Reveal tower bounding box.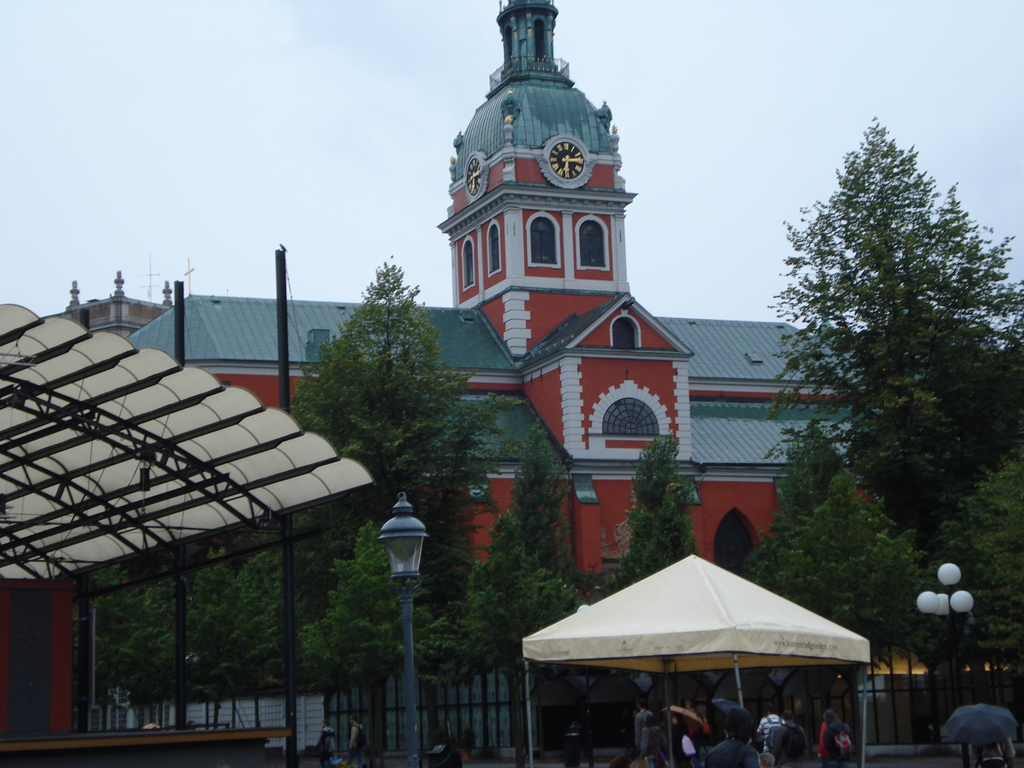
Revealed: (436, 0, 705, 472).
